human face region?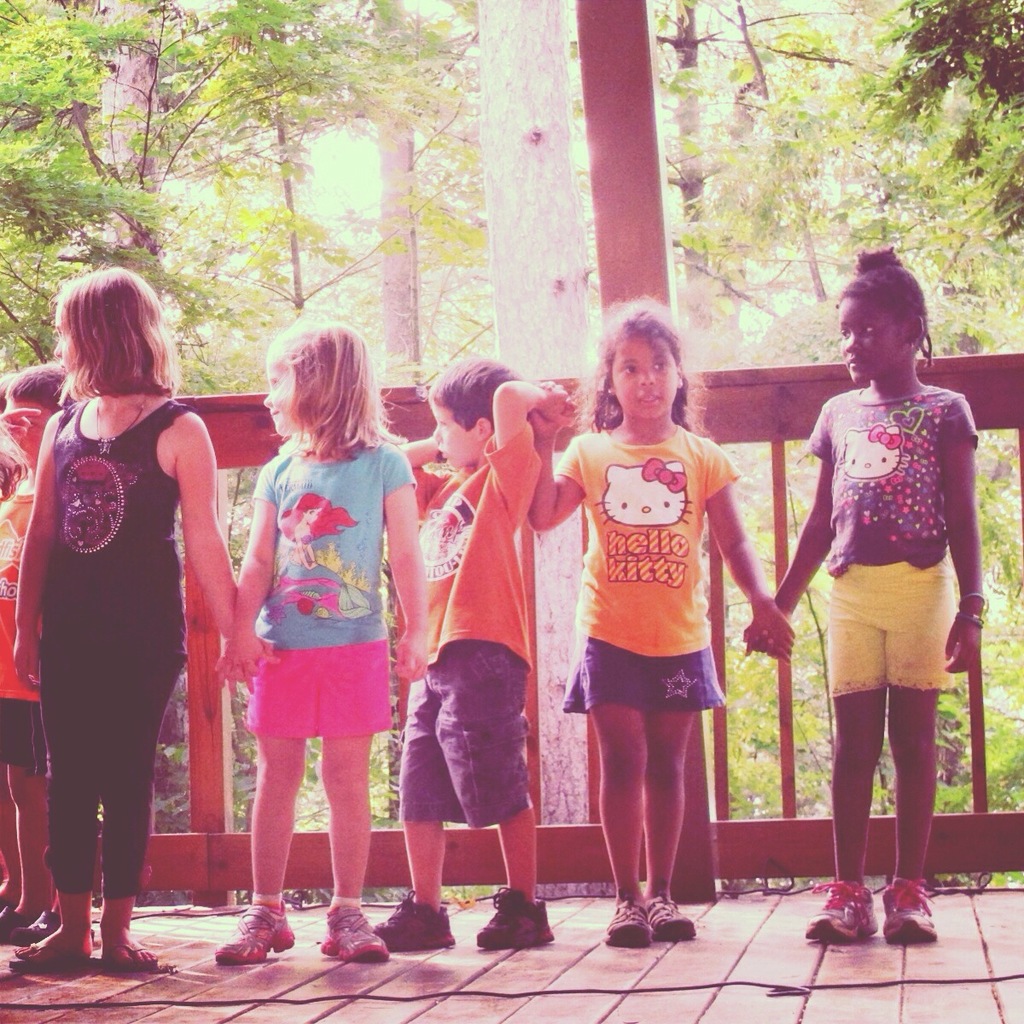
select_region(49, 300, 76, 375)
